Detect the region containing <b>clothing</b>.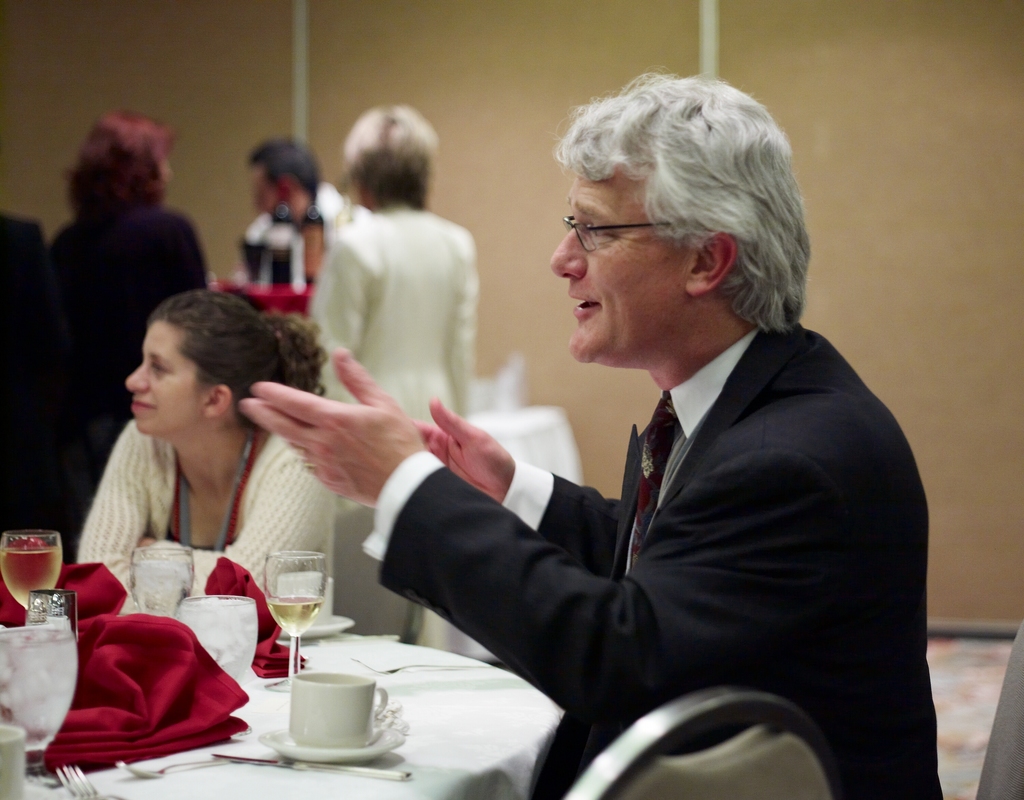
[left=311, top=199, right=481, bottom=647].
